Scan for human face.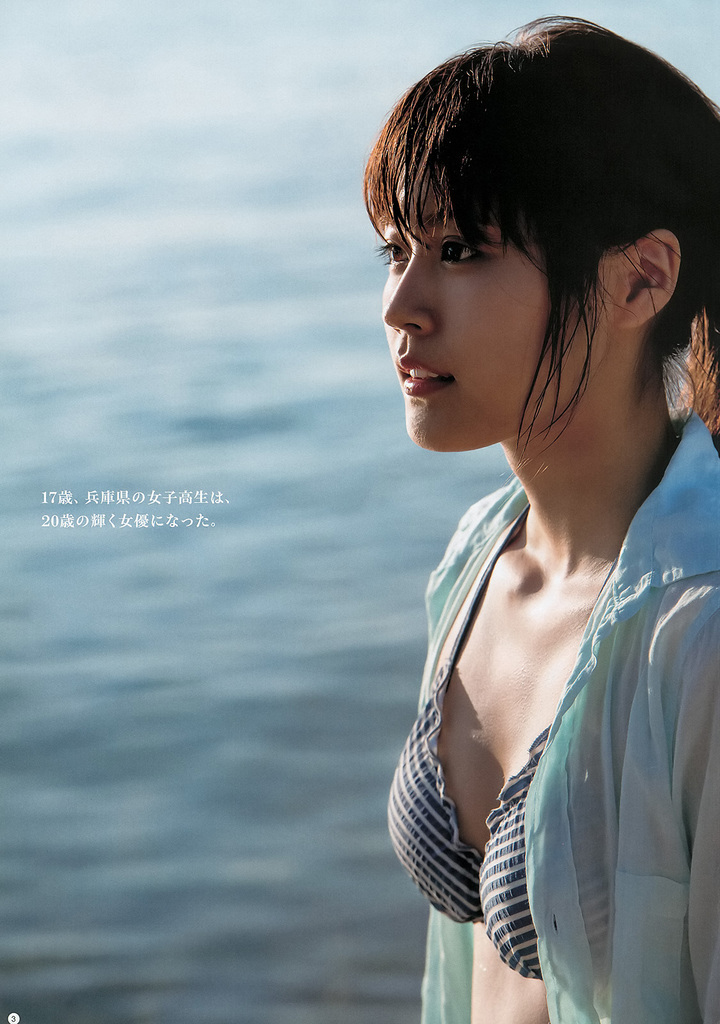
Scan result: 380,162,597,445.
